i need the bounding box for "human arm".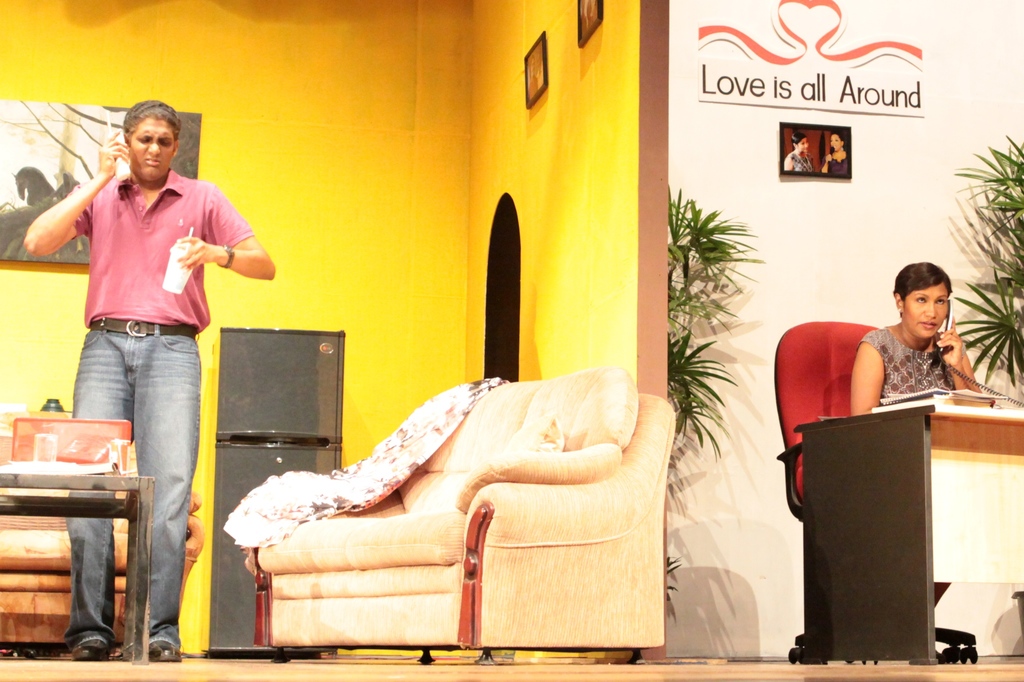
Here it is: BBox(934, 314, 986, 394).
